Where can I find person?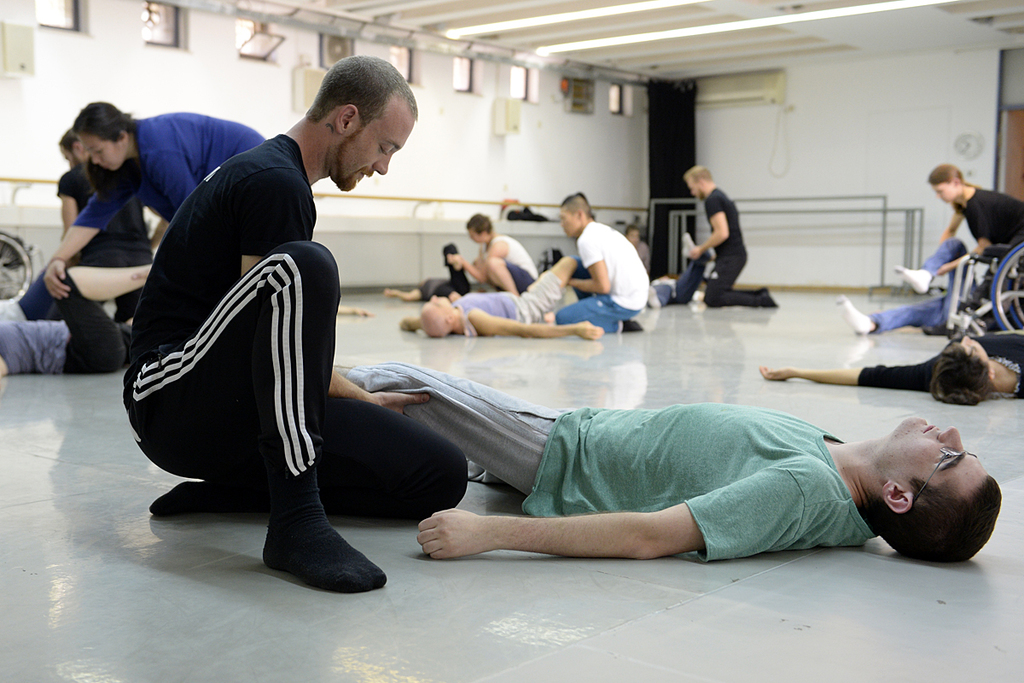
You can find it at 463 209 539 298.
